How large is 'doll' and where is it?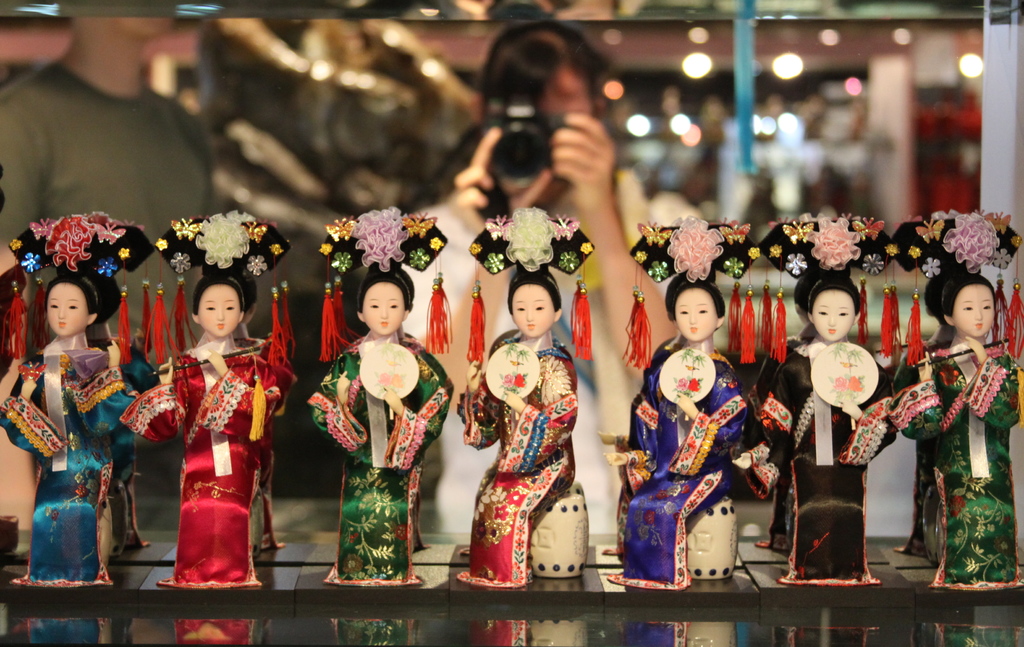
Bounding box: {"left": 607, "top": 222, "right": 781, "bottom": 580}.
